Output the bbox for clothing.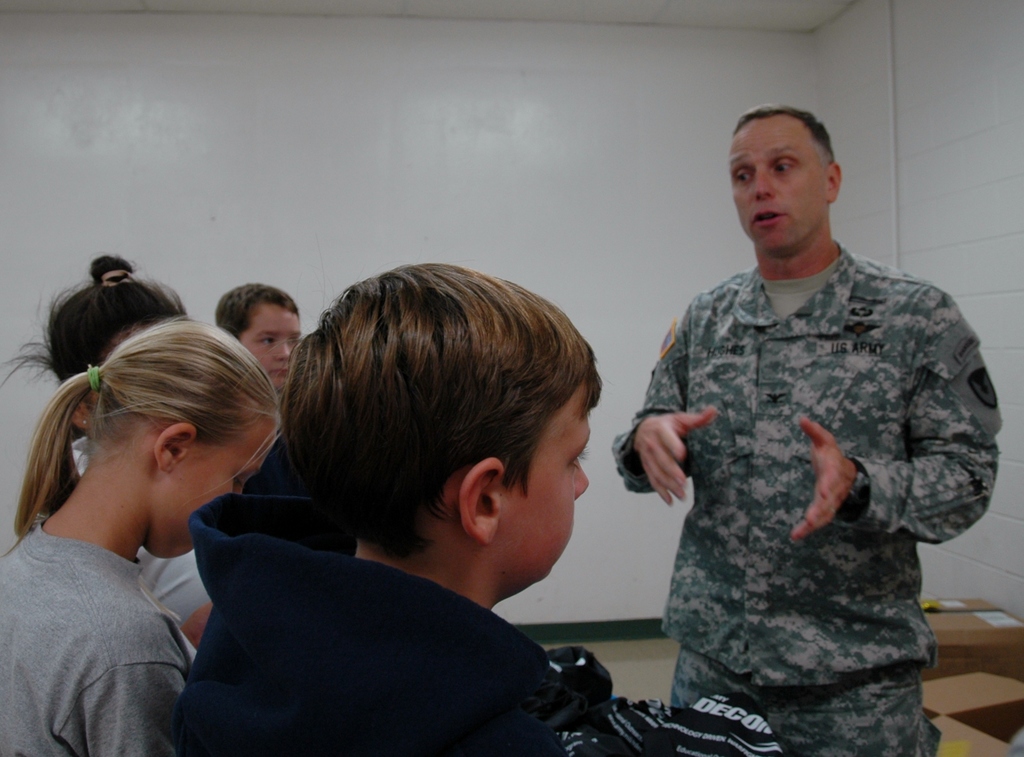
select_region(0, 521, 192, 756).
